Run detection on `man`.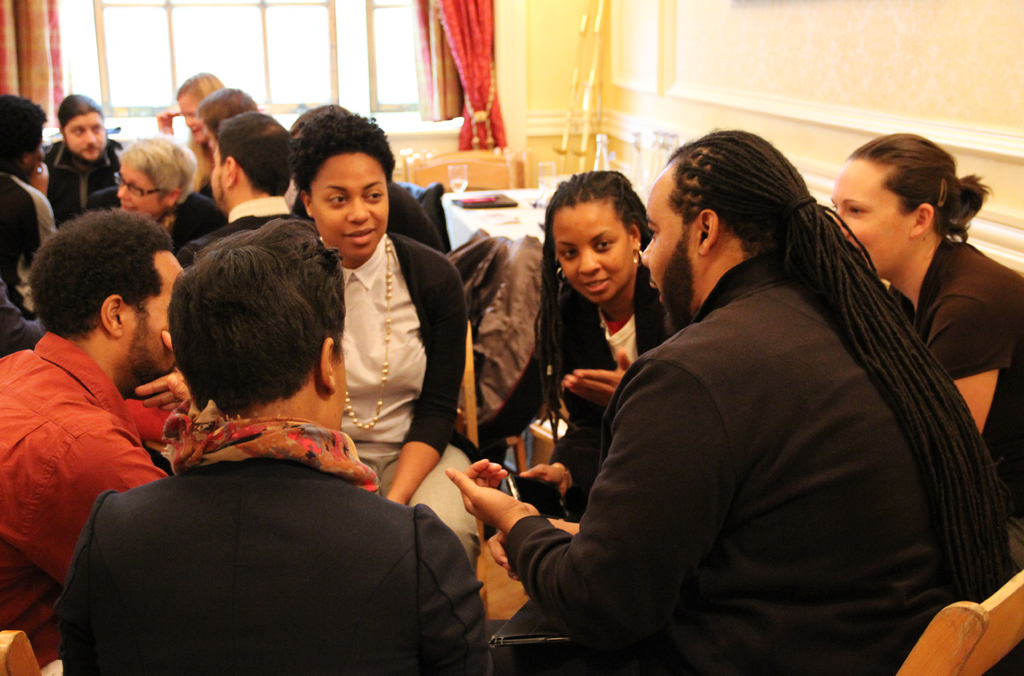
Result: <box>177,116,302,268</box>.
